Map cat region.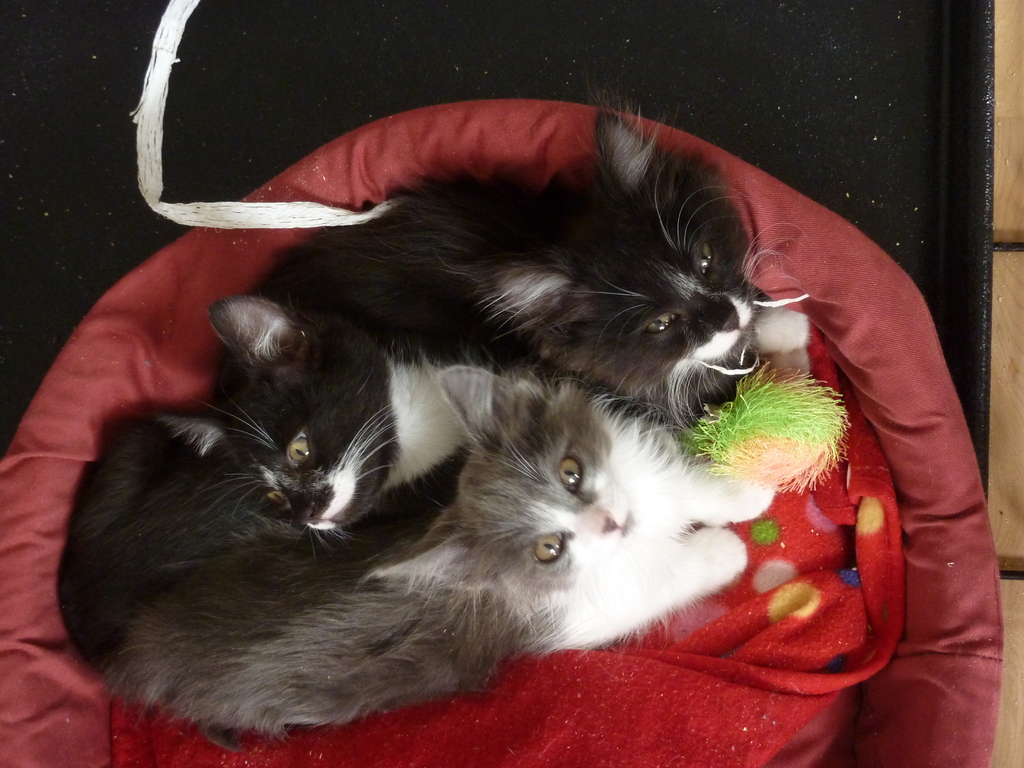
Mapped to region(147, 291, 499, 556).
